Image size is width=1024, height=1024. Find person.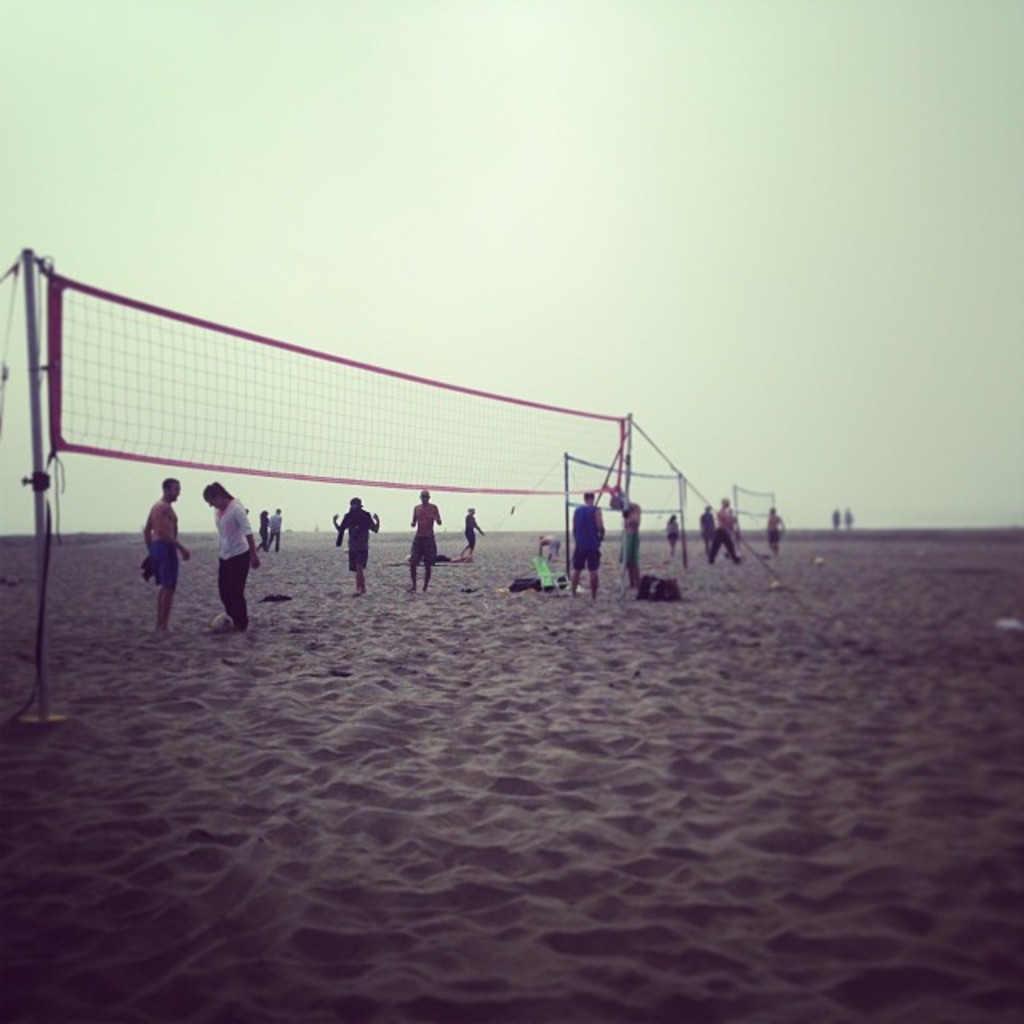
crop(659, 512, 678, 555).
